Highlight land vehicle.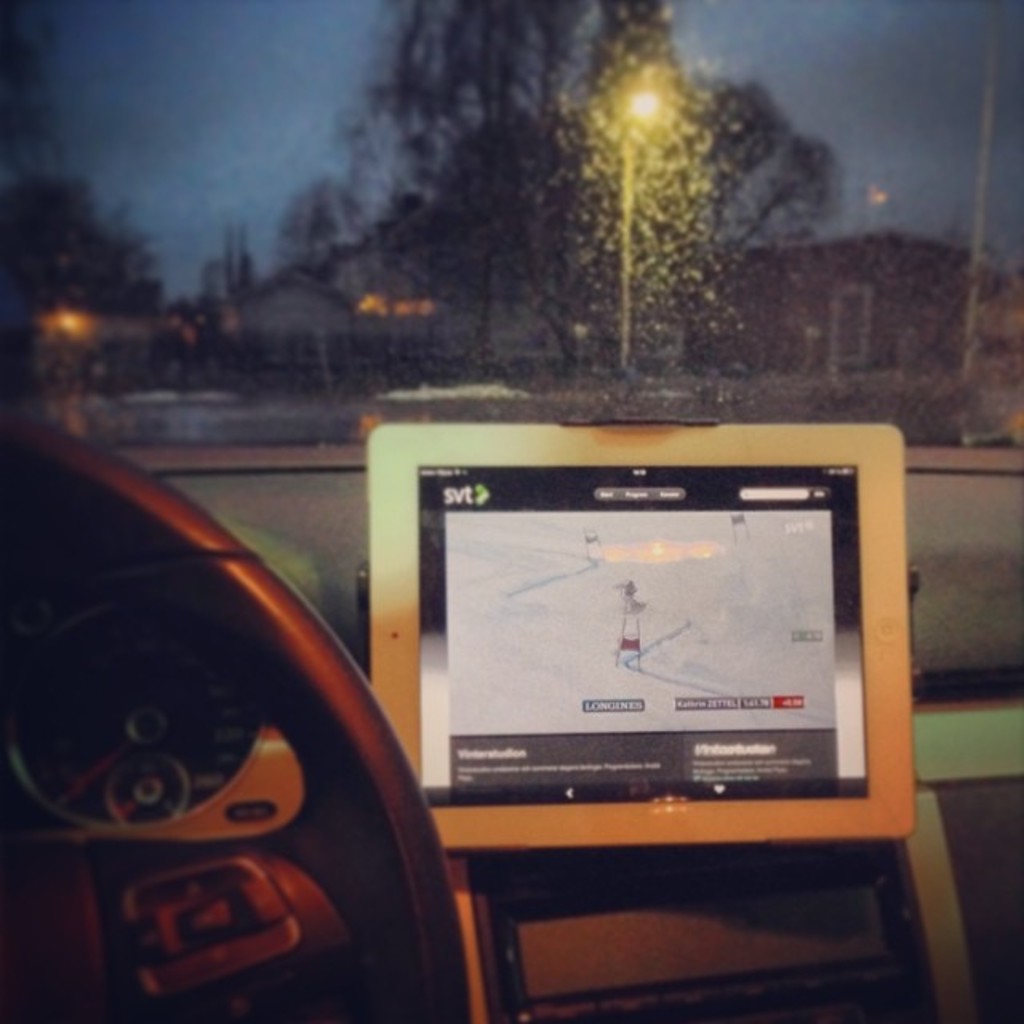
Highlighted region: detection(0, 339, 1022, 1022).
